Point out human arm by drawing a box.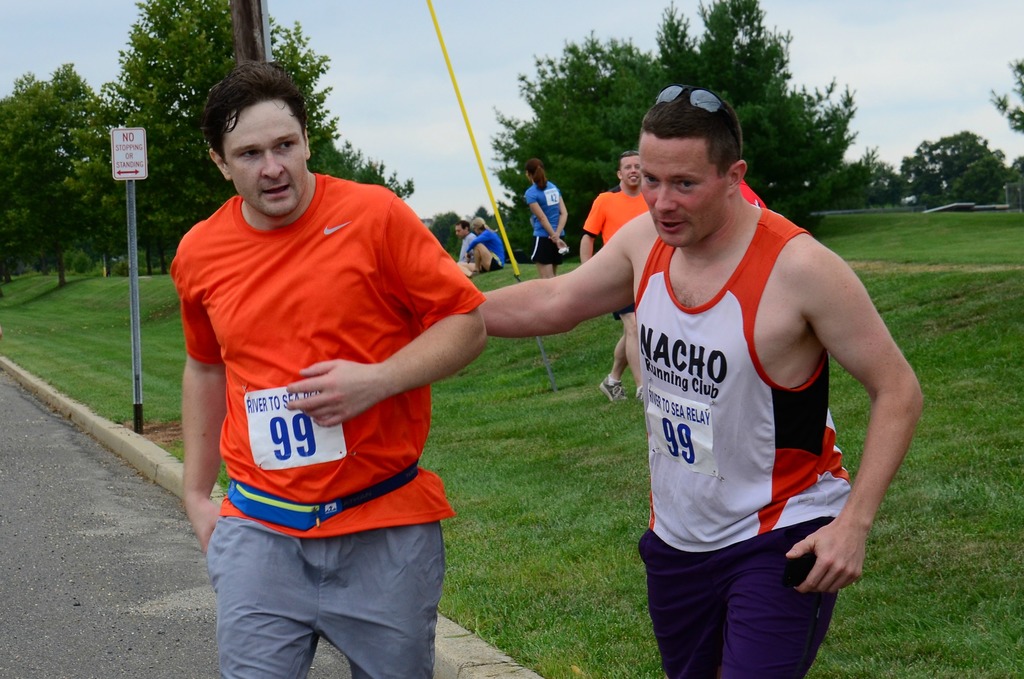
rect(817, 266, 921, 586).
